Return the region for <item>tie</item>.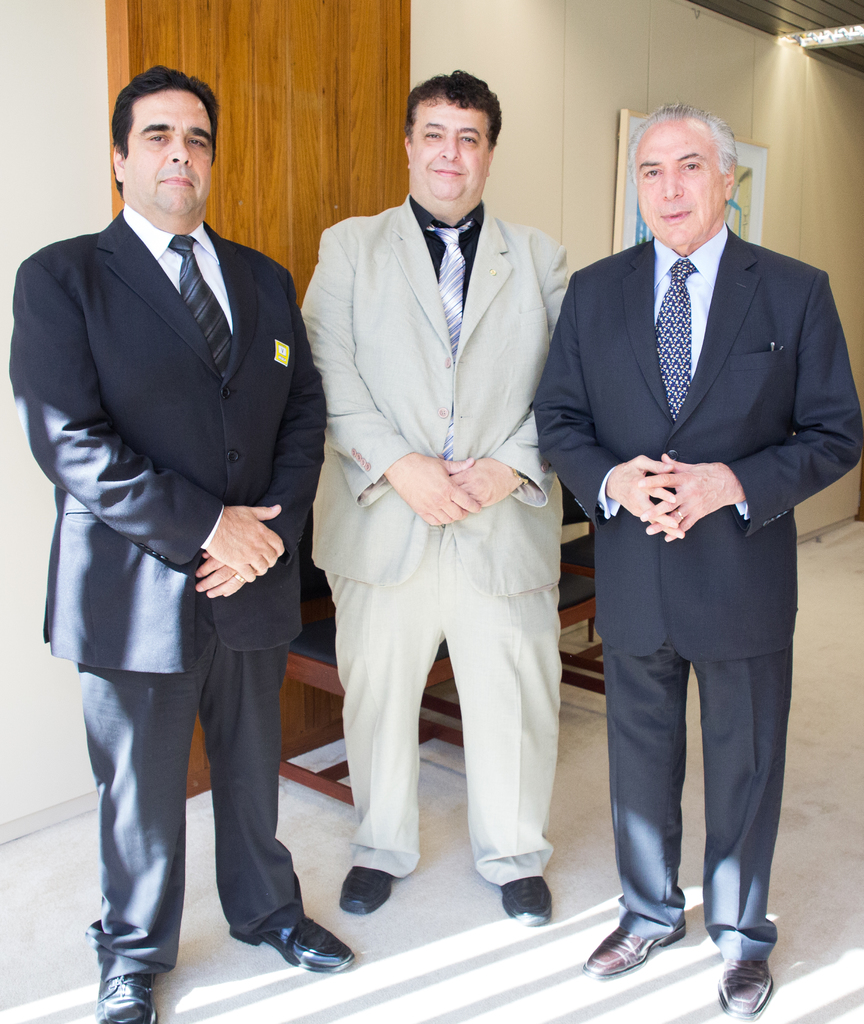
pyautogui.locateOnScreen(429, 223, 473, 461).
